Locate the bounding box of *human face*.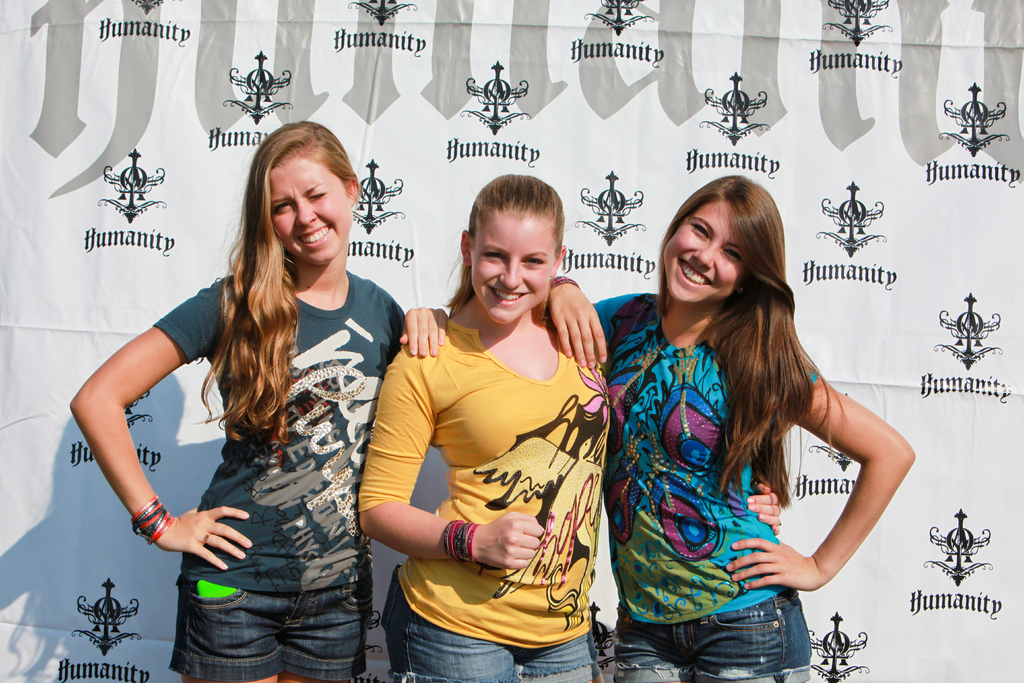
Bounding box: [273, 160, 357, 267].
